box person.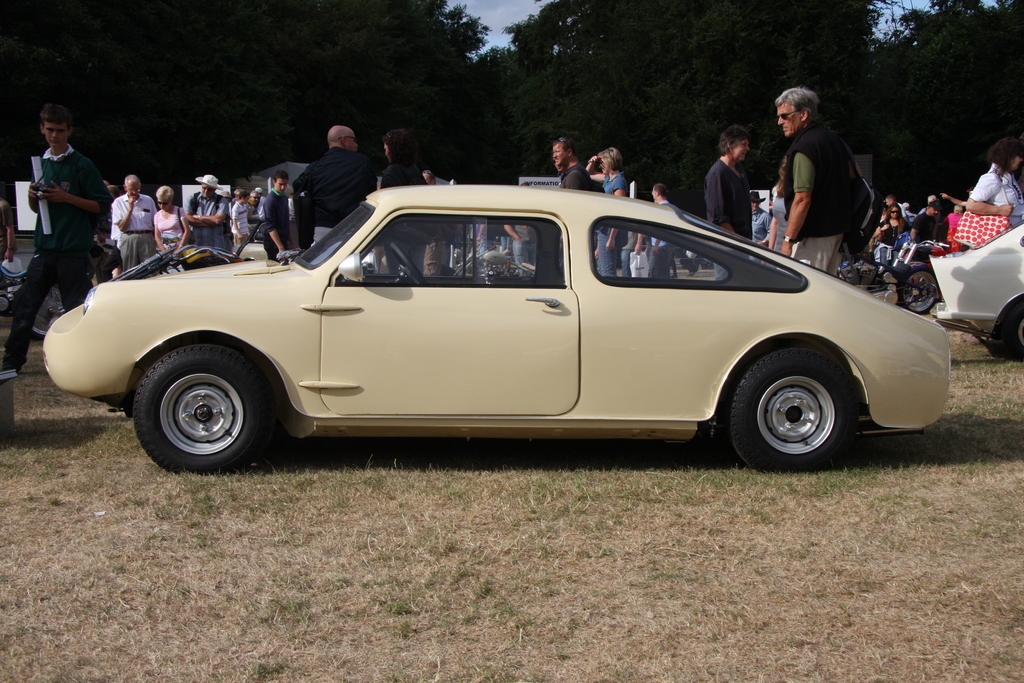
587,146,628,274.
